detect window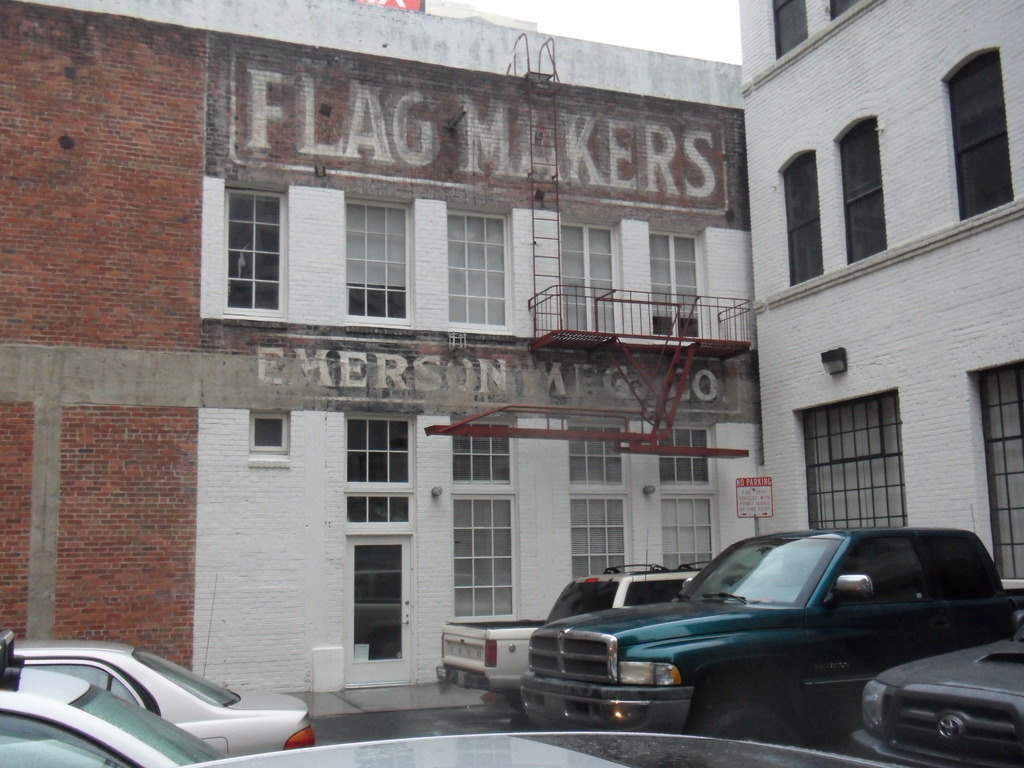
x1=202, y1=153, x2=297, y2=329
